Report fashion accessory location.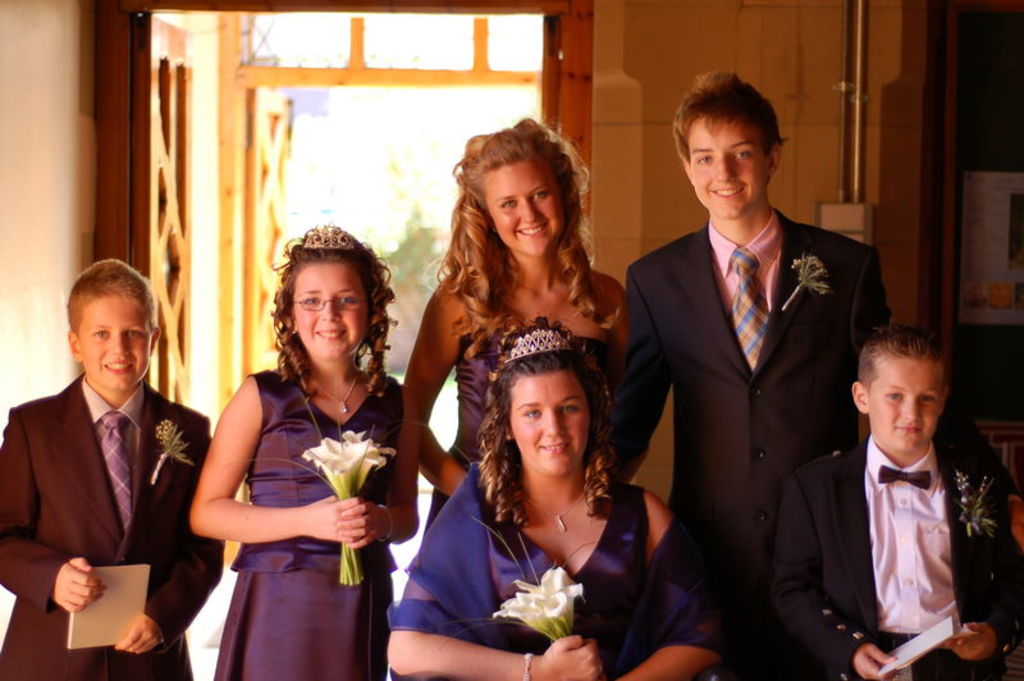
Report: <box>375,502,397,547</box>.
